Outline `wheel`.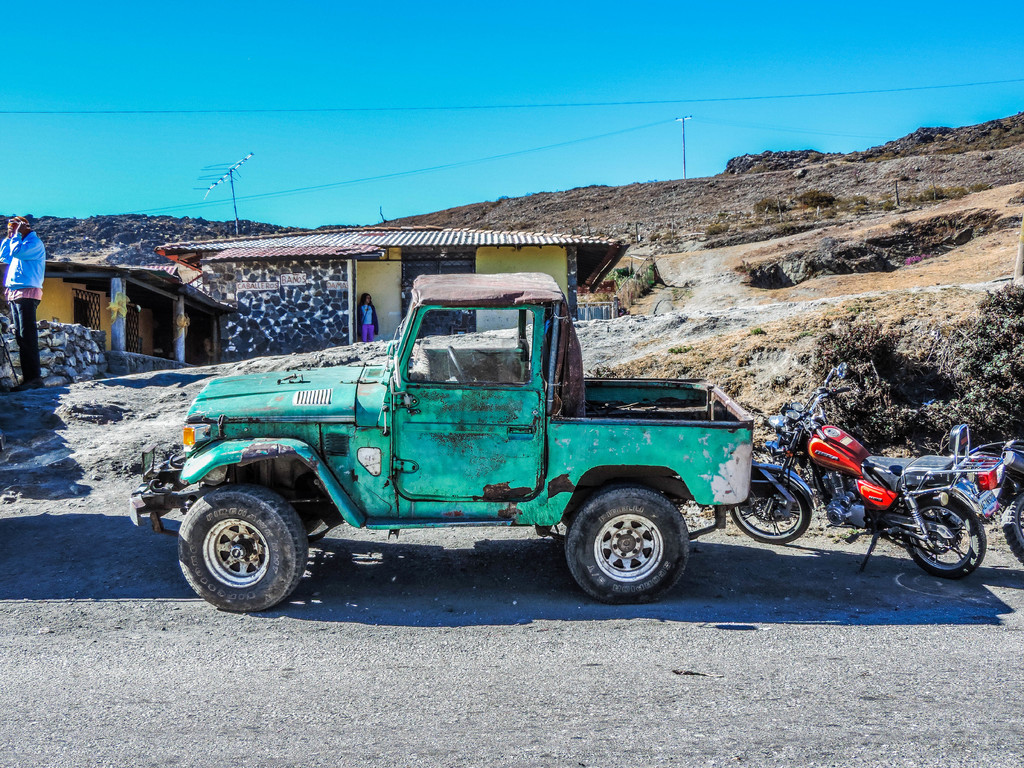
Outline: 564:478:707:595.
